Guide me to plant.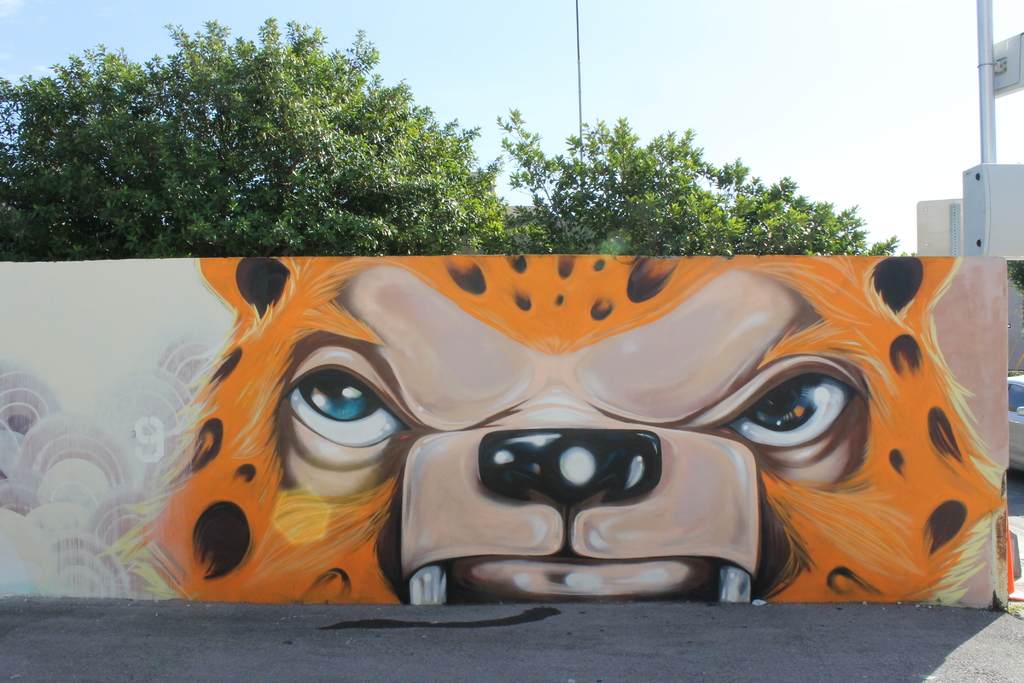
Guidance: x1=990, y1=590, x2=1011, y2=610.
